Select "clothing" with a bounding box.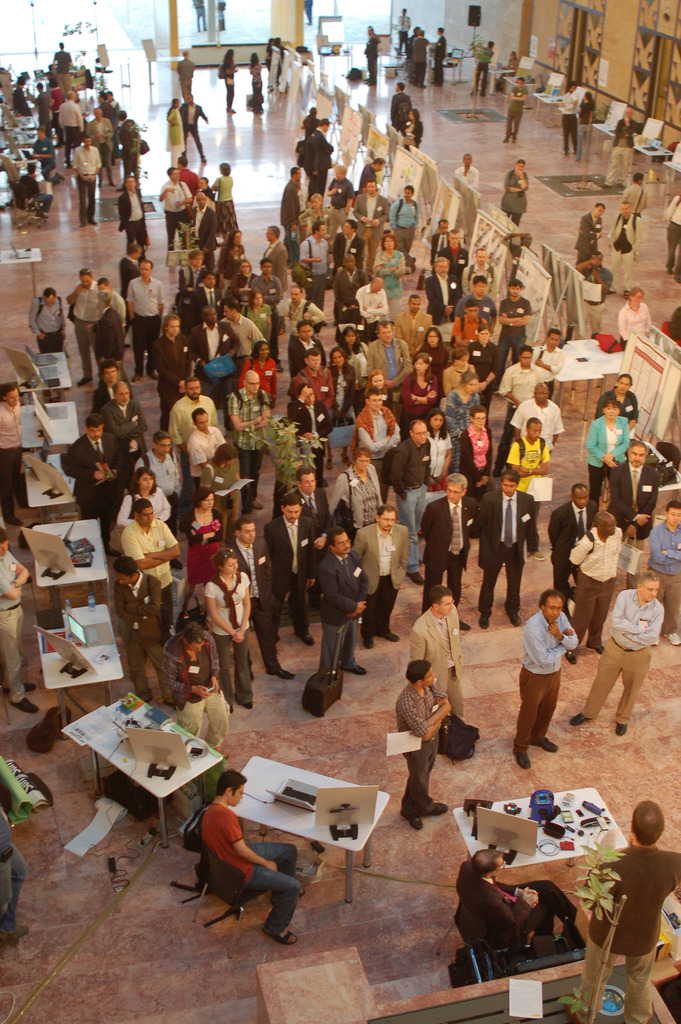
(414,40,426,87).
